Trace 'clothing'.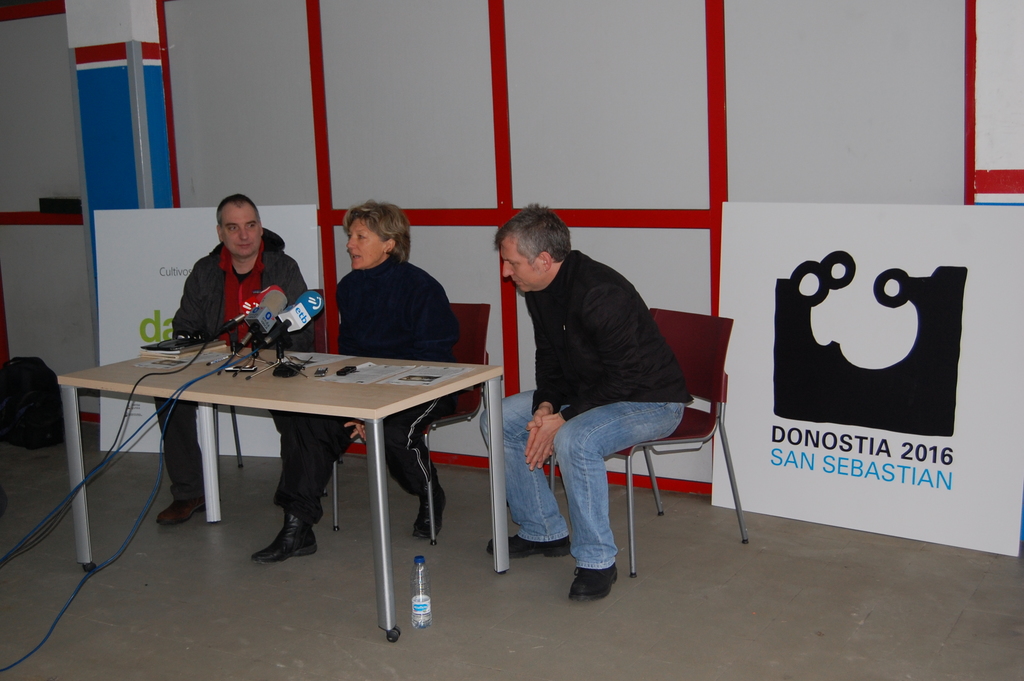
Traced to box(476, 252, 693, 573).
